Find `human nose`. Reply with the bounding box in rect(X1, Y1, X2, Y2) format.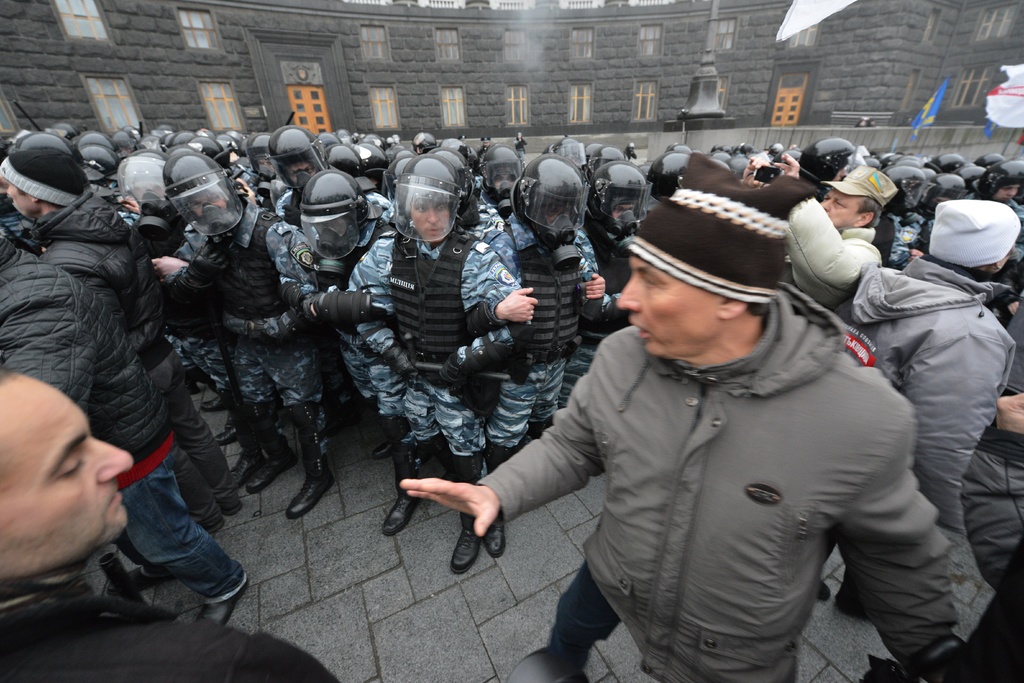
rect(615, 274, 641, 314).
